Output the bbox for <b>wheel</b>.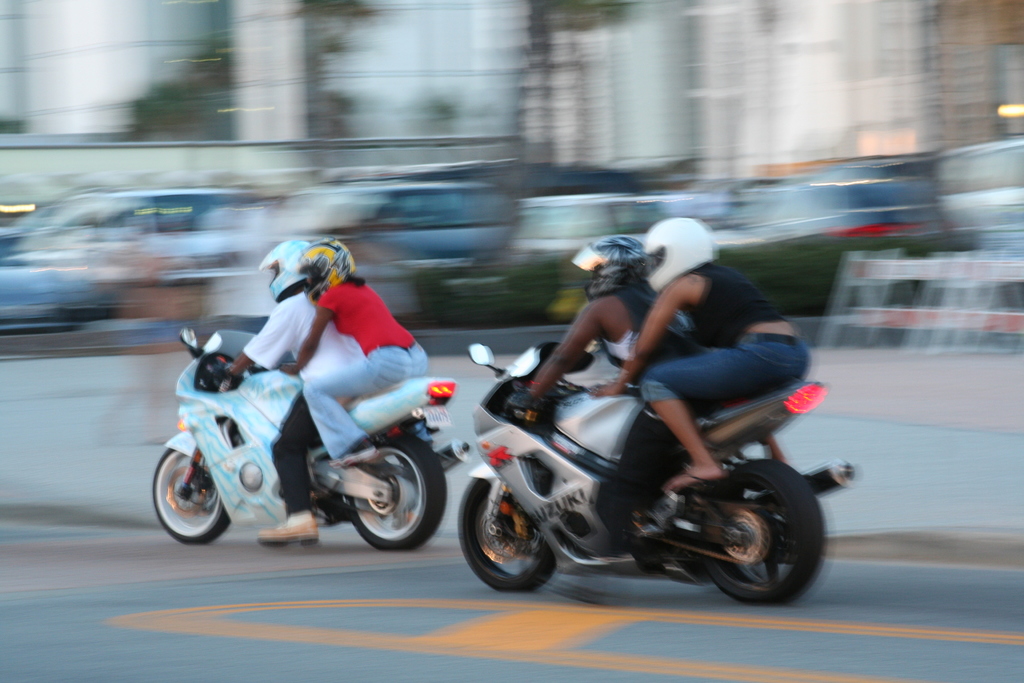
bbox(156, 448, 232, 549).
